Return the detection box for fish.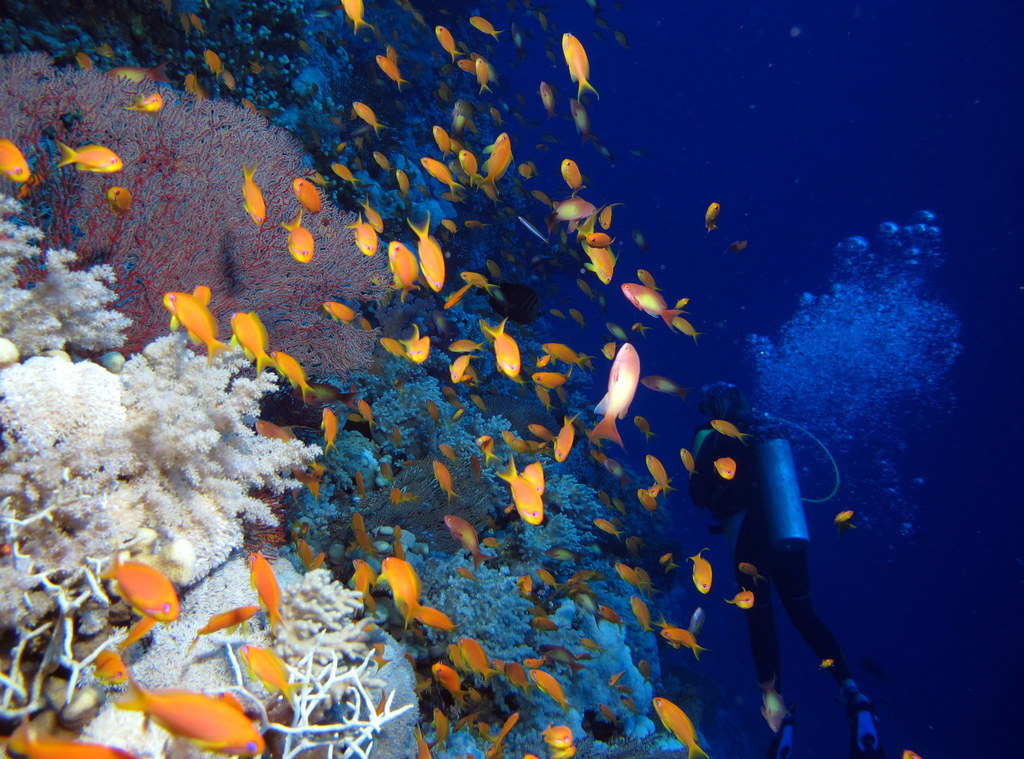
box(352, 552, 435, 652).
